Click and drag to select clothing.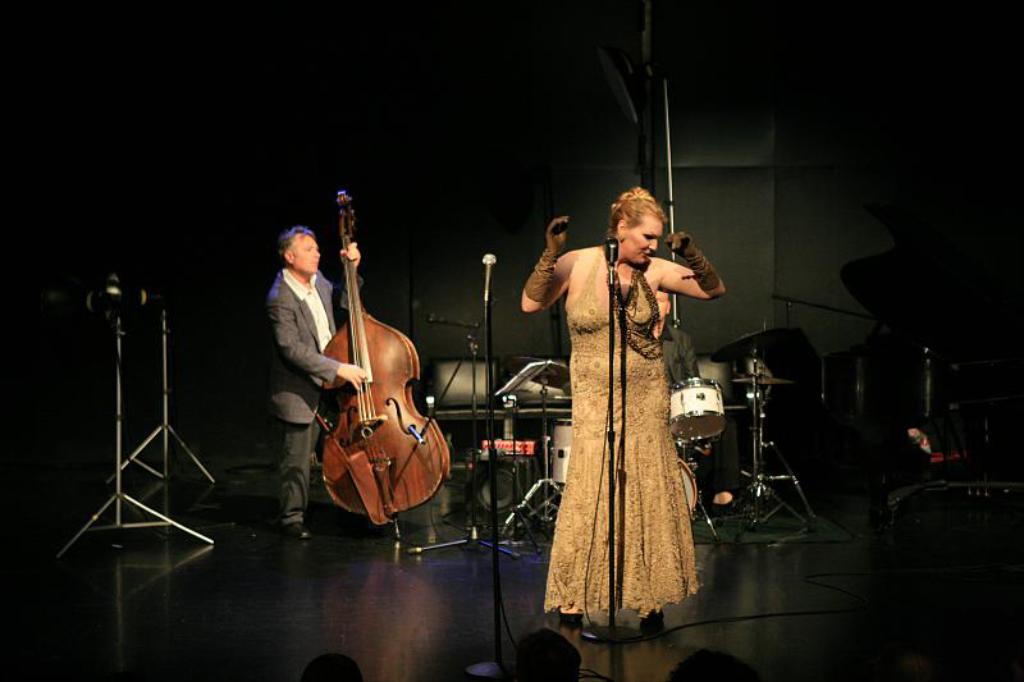
Selection: <box>660,320,740,494</box>.
